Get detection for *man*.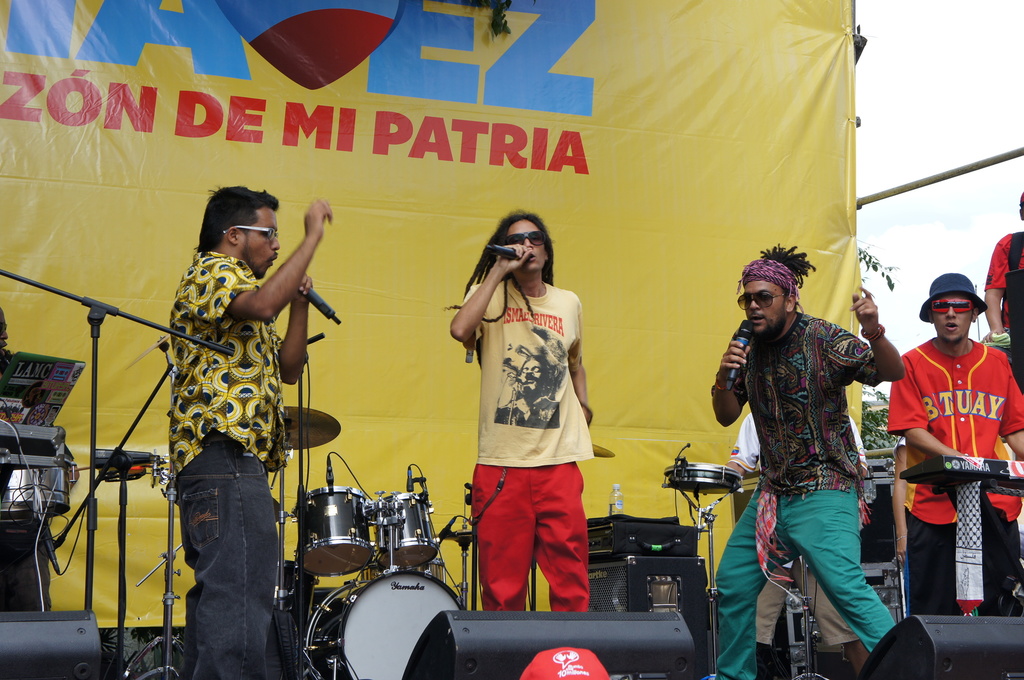
Detection: 887, 275, 1023, 619.
